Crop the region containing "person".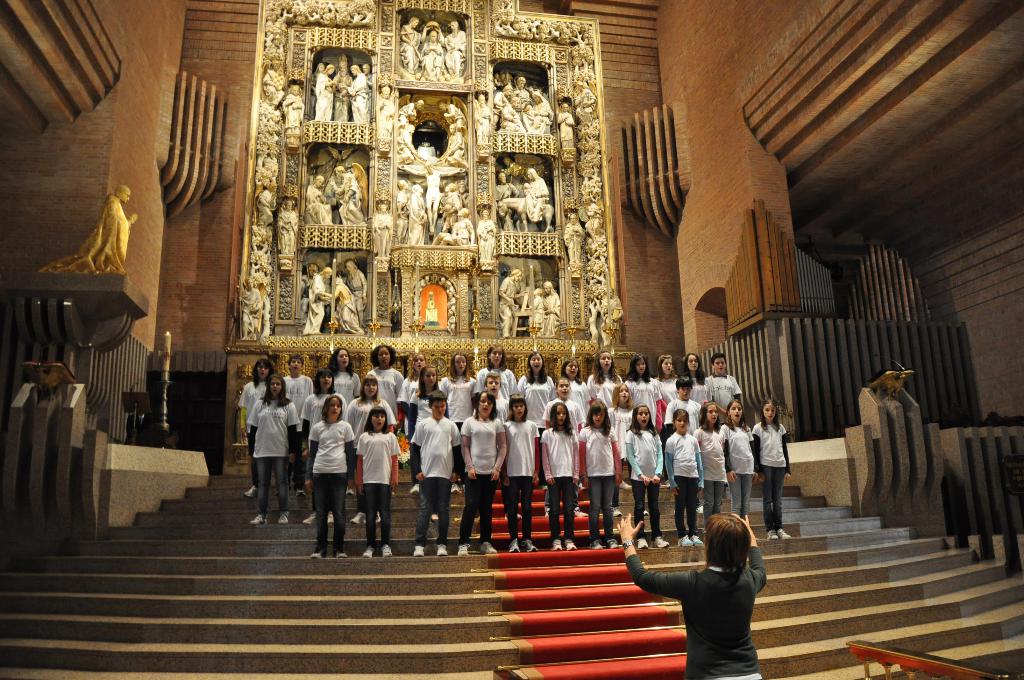
Crop region: [708,350,740,424].
